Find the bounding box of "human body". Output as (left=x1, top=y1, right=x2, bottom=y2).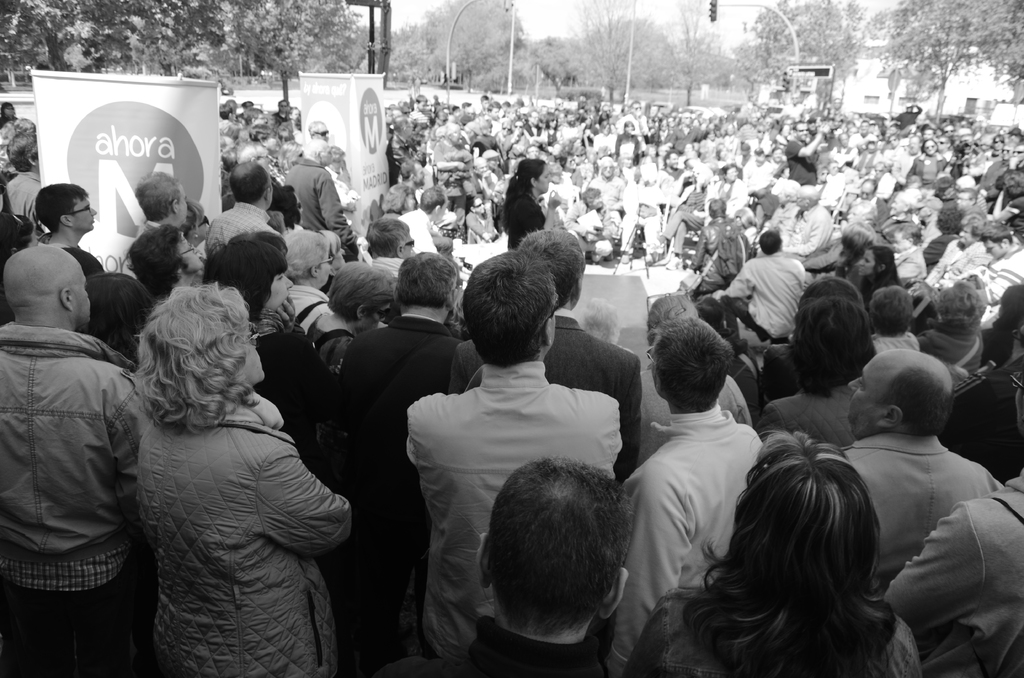
(left=125, top=168, right=212, bottom=267).
